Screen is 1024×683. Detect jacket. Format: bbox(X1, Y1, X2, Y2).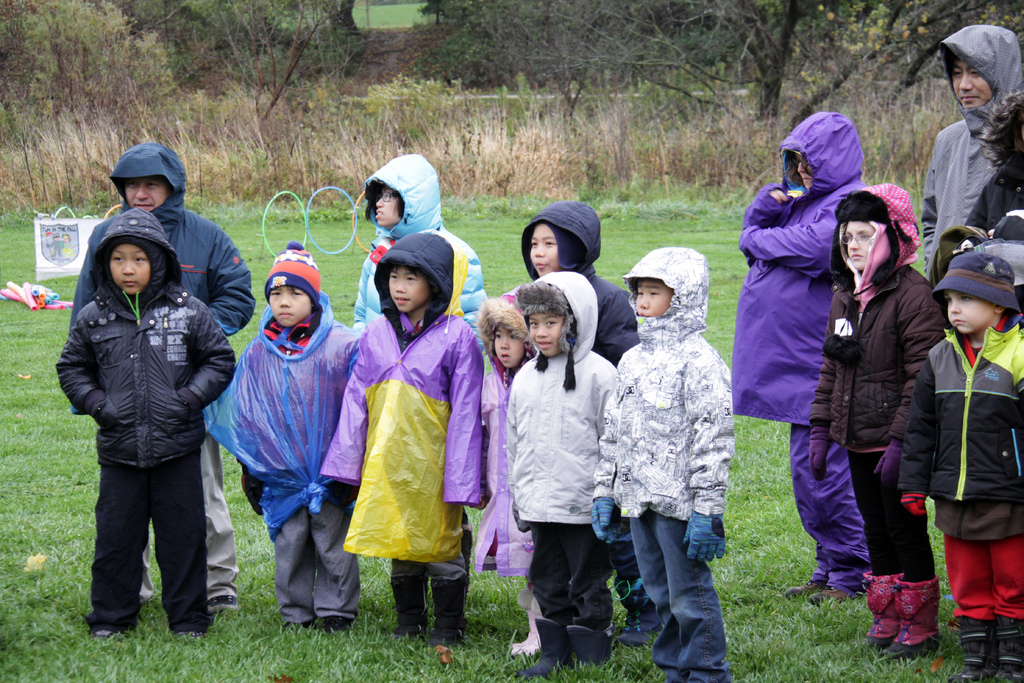
bbox(721, 107, 871, 431).
